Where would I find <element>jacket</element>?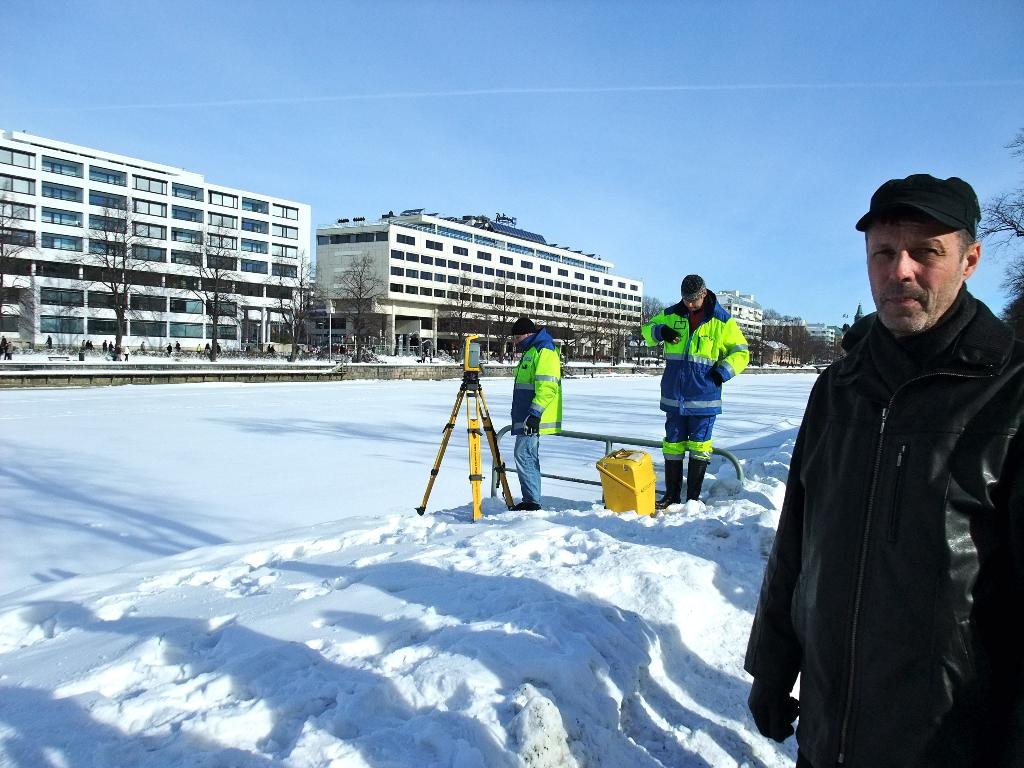
At bbox=(509, 325, 562, 436).
